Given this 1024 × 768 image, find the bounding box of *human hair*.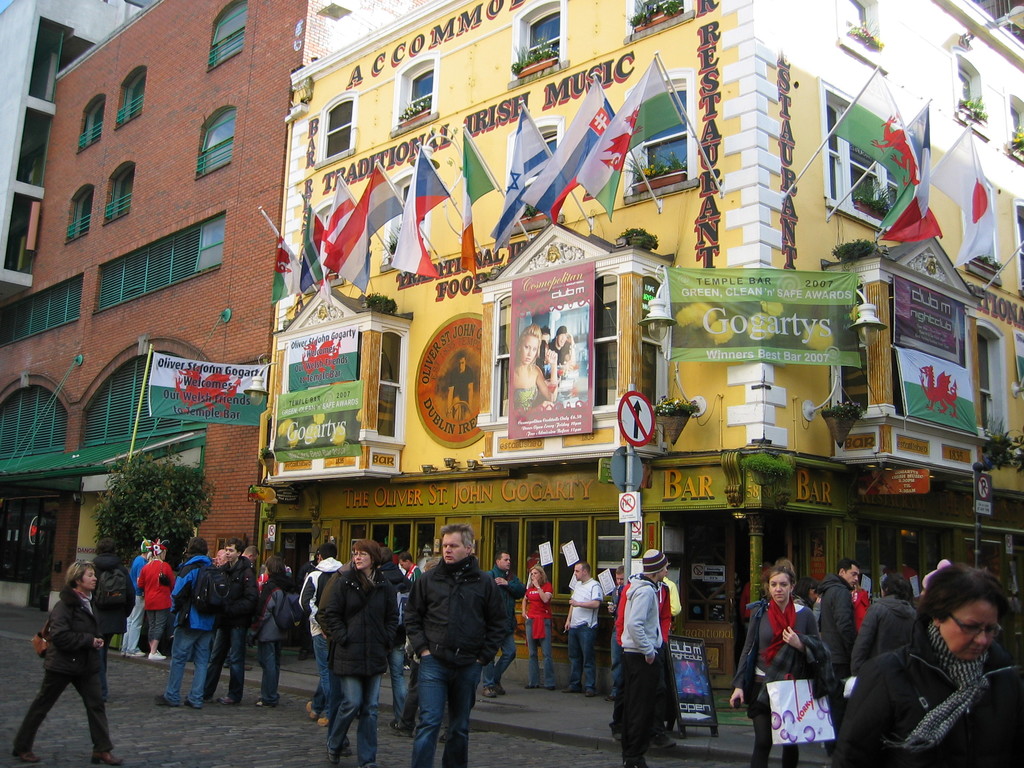
bbox=(763, 558, 797, 590).
